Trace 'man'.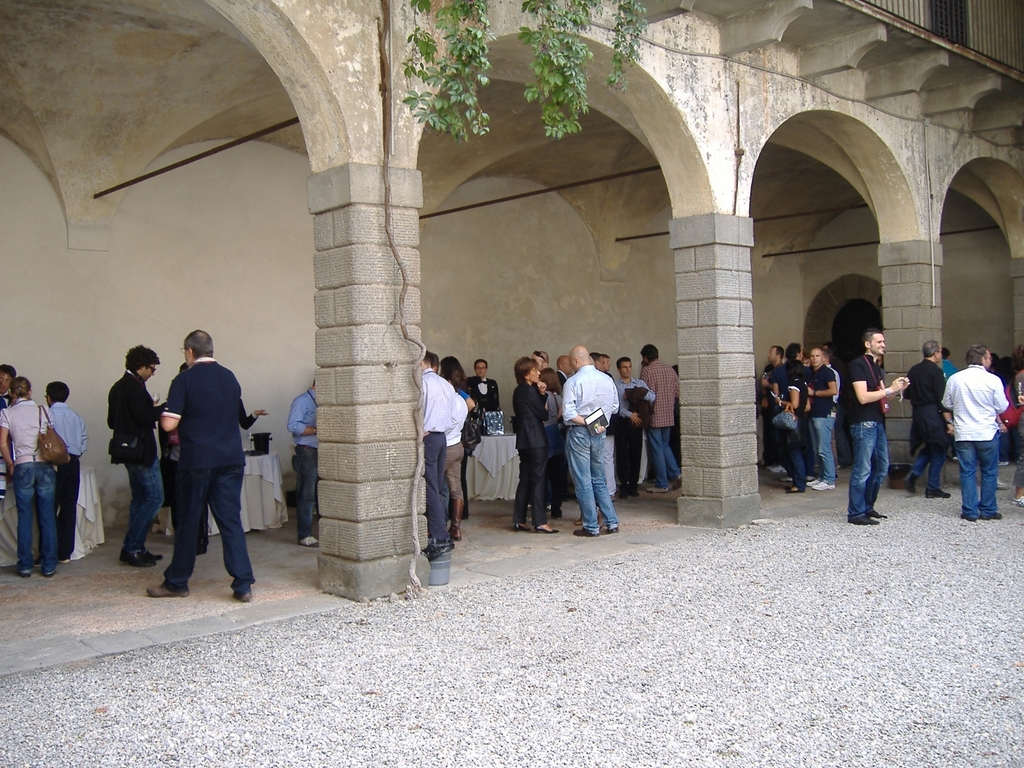
Traced to x1=427, y1=354, x2=456, y2=558.
